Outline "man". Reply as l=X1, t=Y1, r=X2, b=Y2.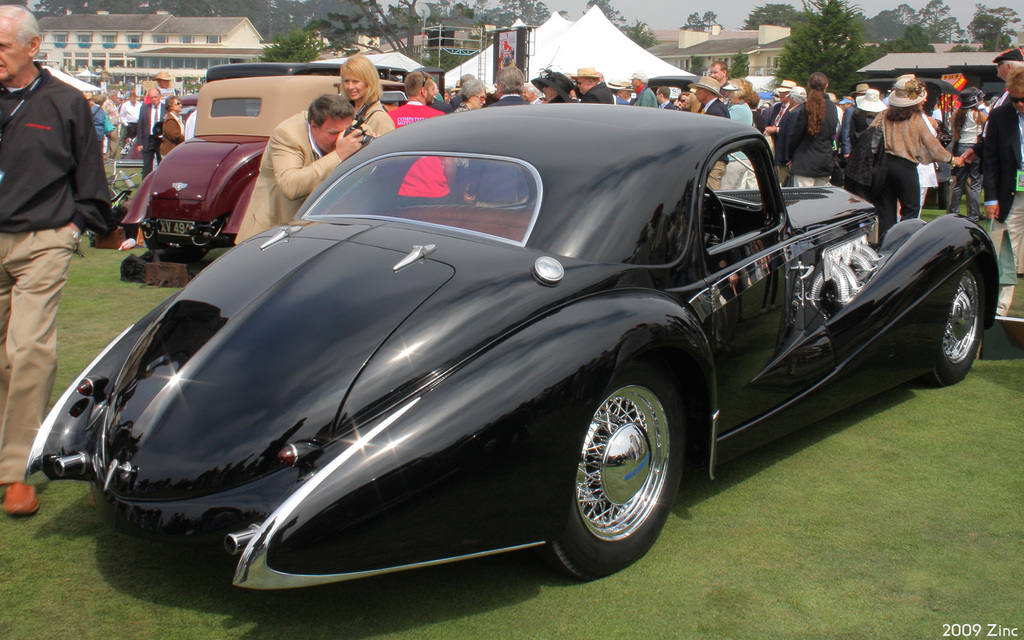
l=156, t=90, r=187, b=166.
